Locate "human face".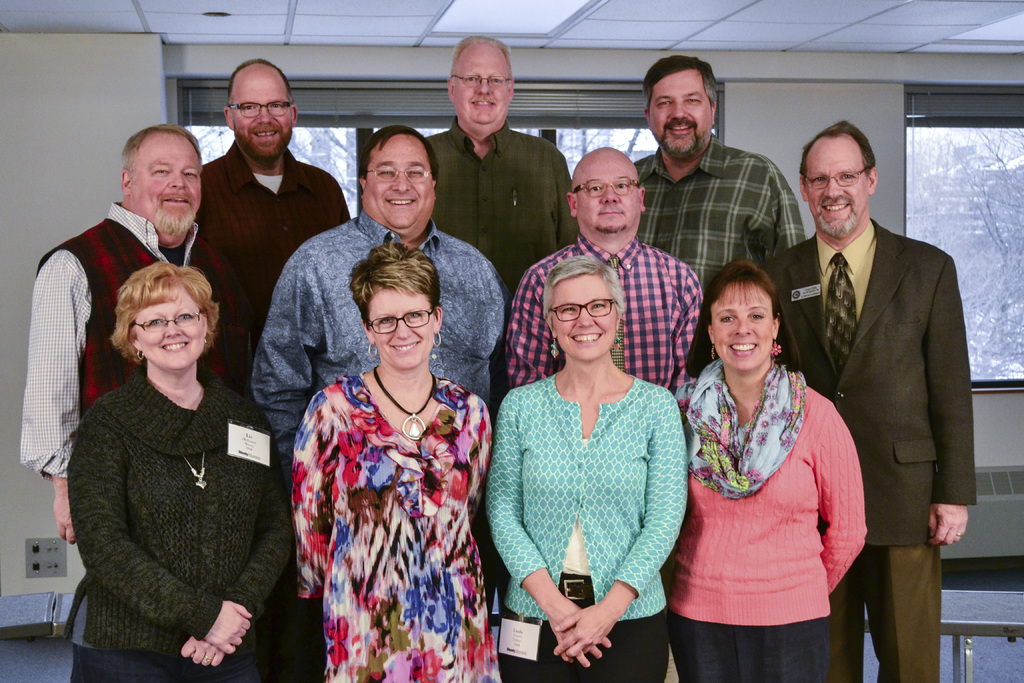
Bounding box: (650,70,710,152).
